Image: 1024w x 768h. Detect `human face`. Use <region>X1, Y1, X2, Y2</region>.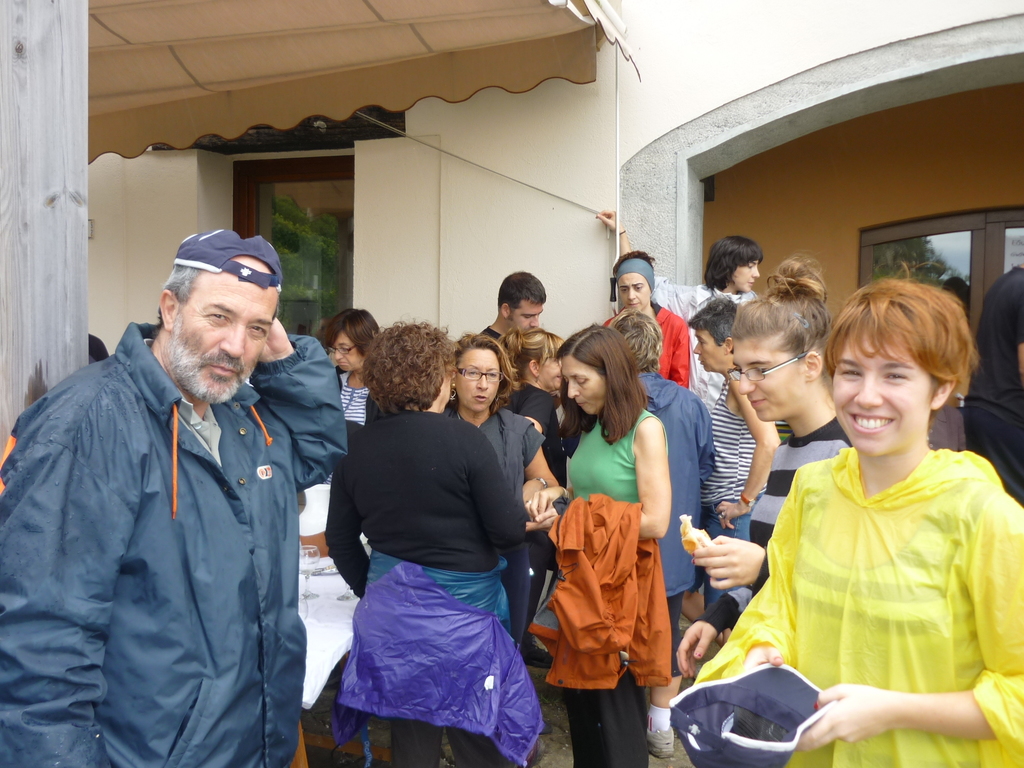
<region>726, 256, 754, 291</region>.
